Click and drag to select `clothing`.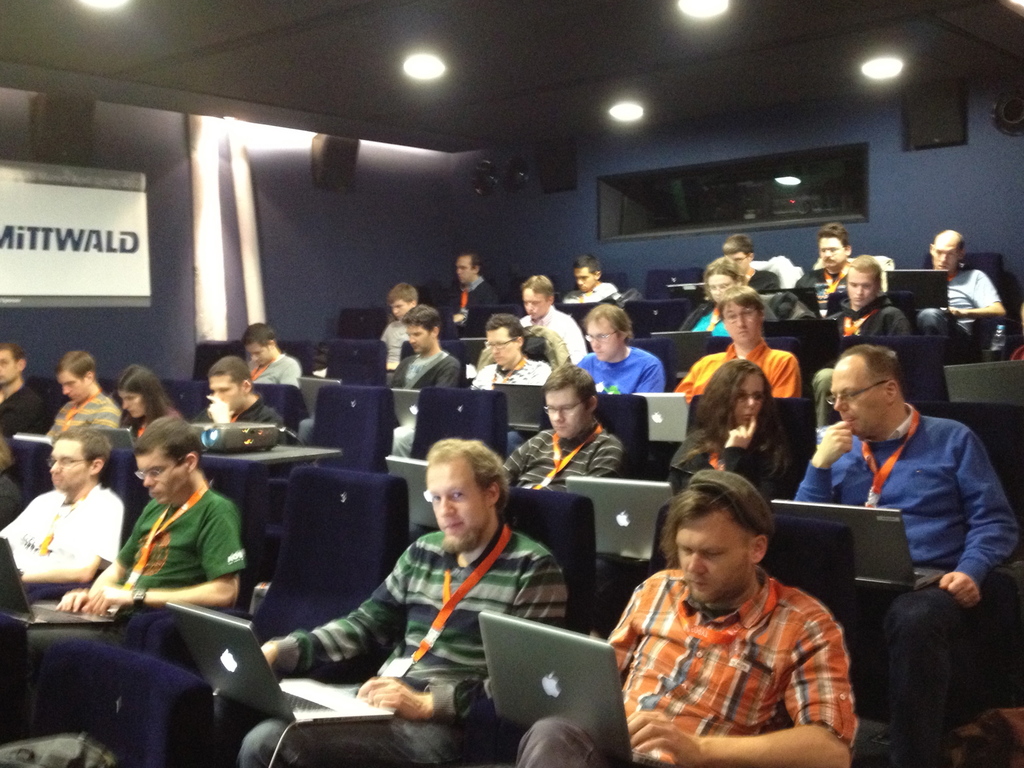
Selection: <region>0, 367, 46, 433</region>.
